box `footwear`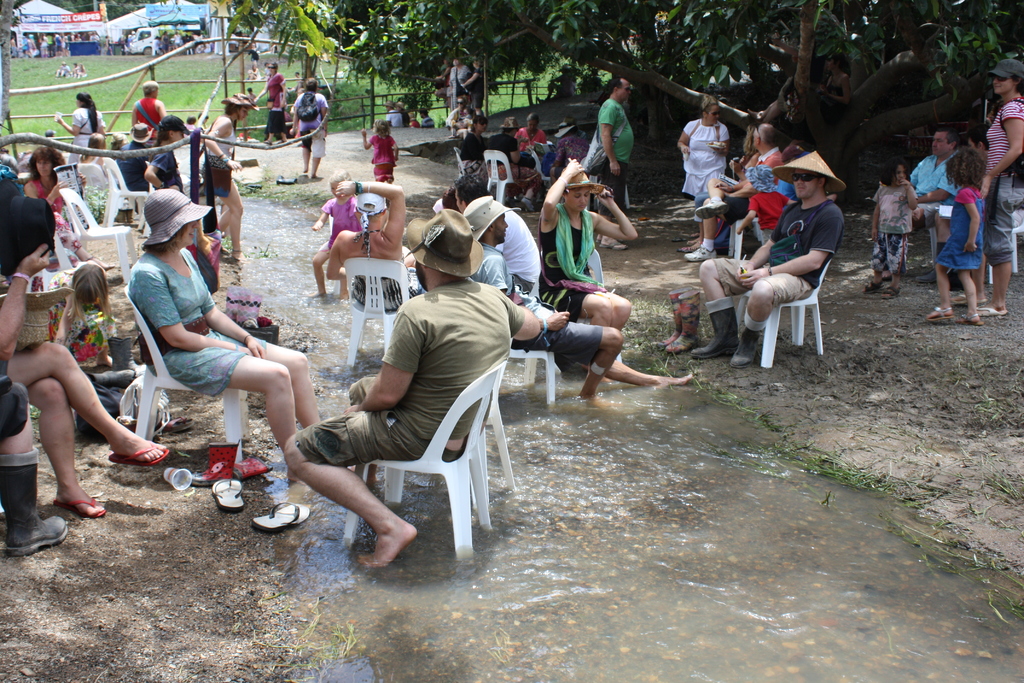
x1=972, y1=305, x2=1009, y2=314
